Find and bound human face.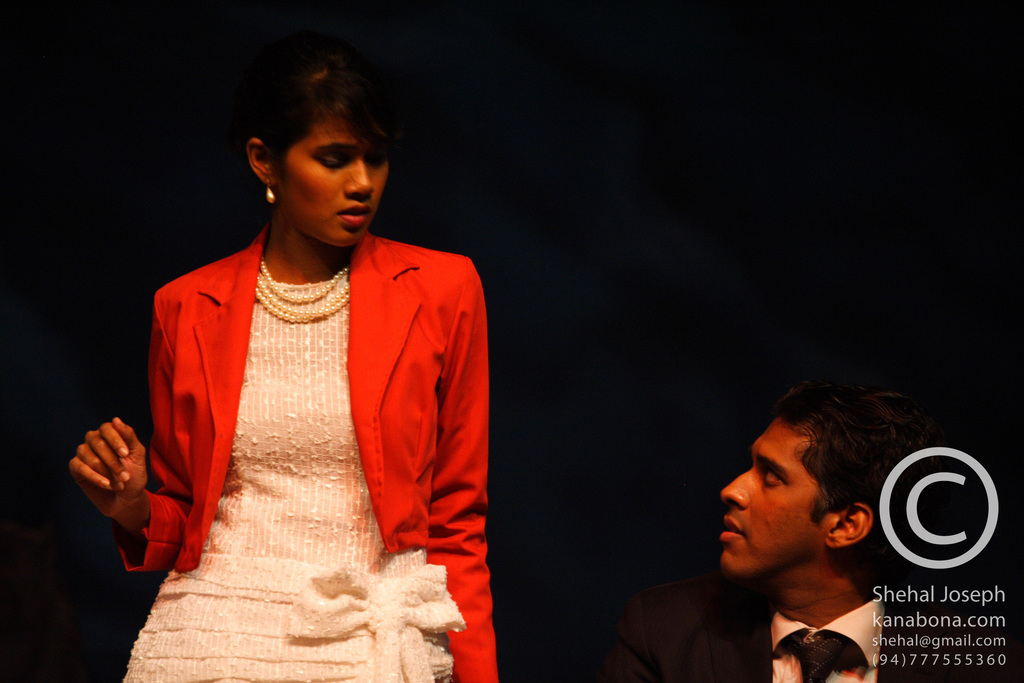
Bound: region(273, 115, 391, 243).
